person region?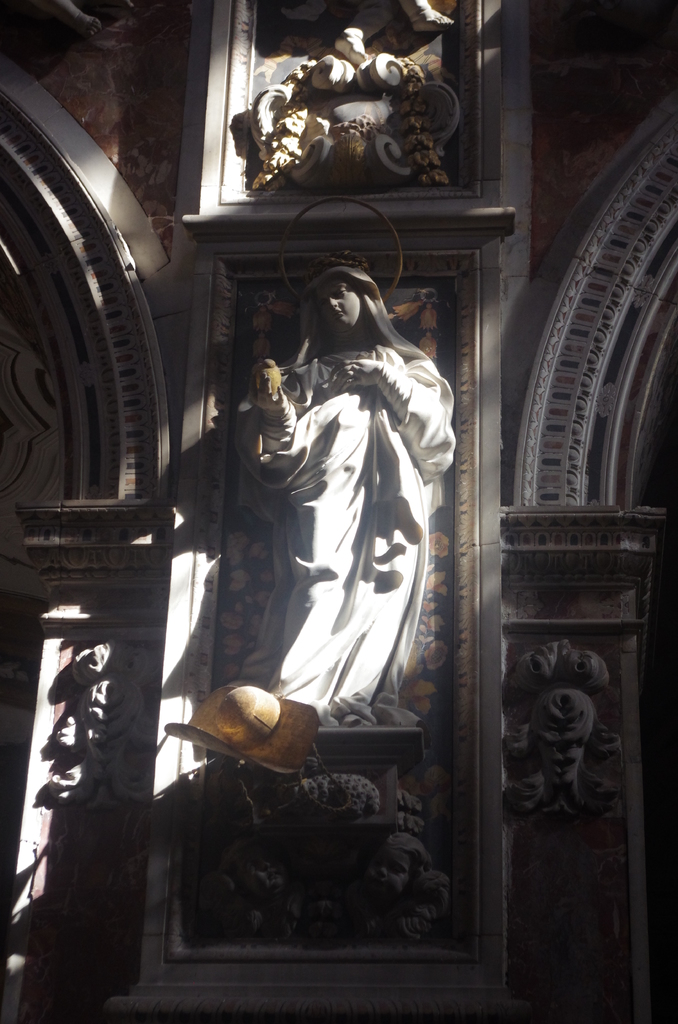
box(265, 252, 460, 812)
